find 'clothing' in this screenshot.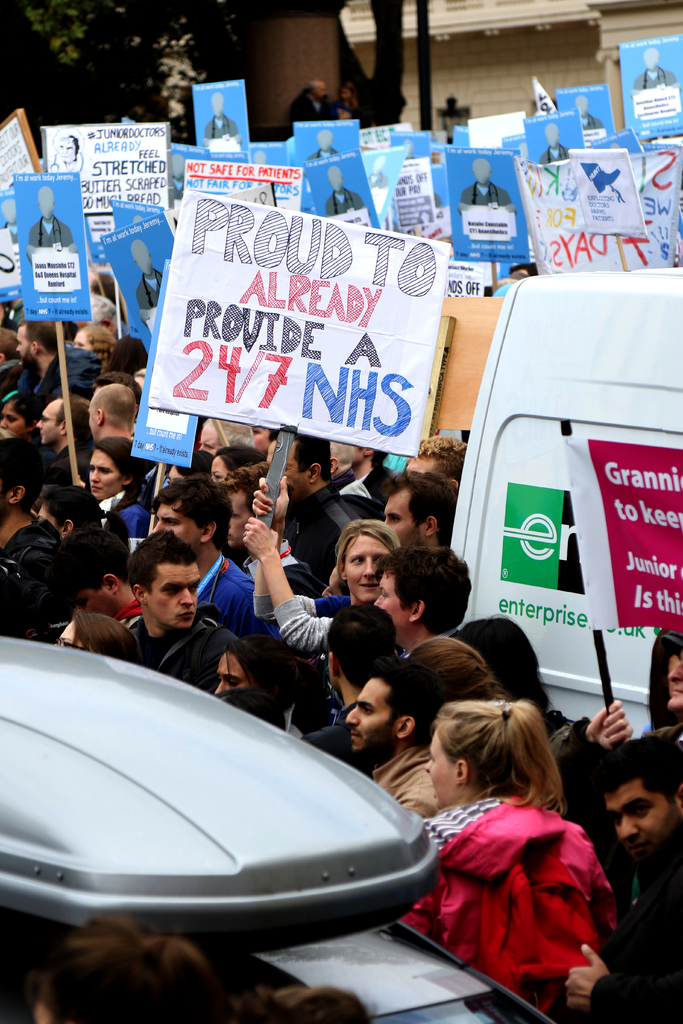
The bounding box for 'clothing' is [left=420, top=789, right=620, bottom=998].
